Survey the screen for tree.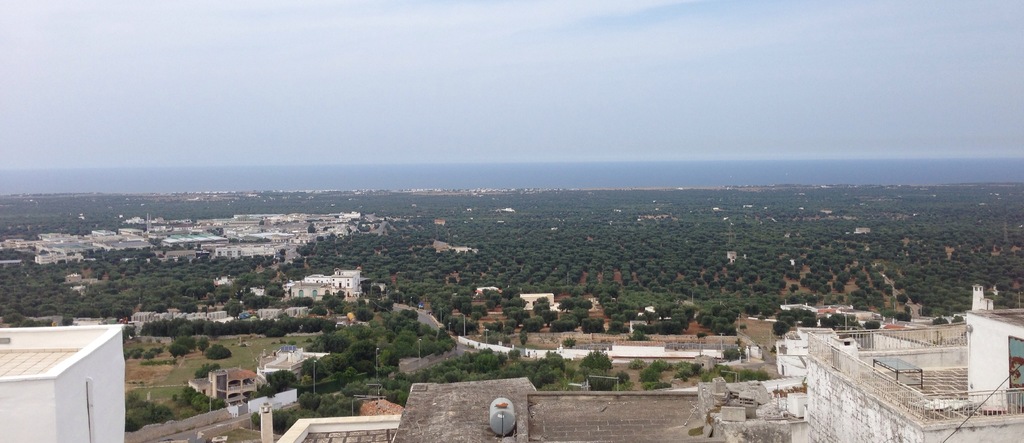
Survey found: [561, 337, 576, 346].
